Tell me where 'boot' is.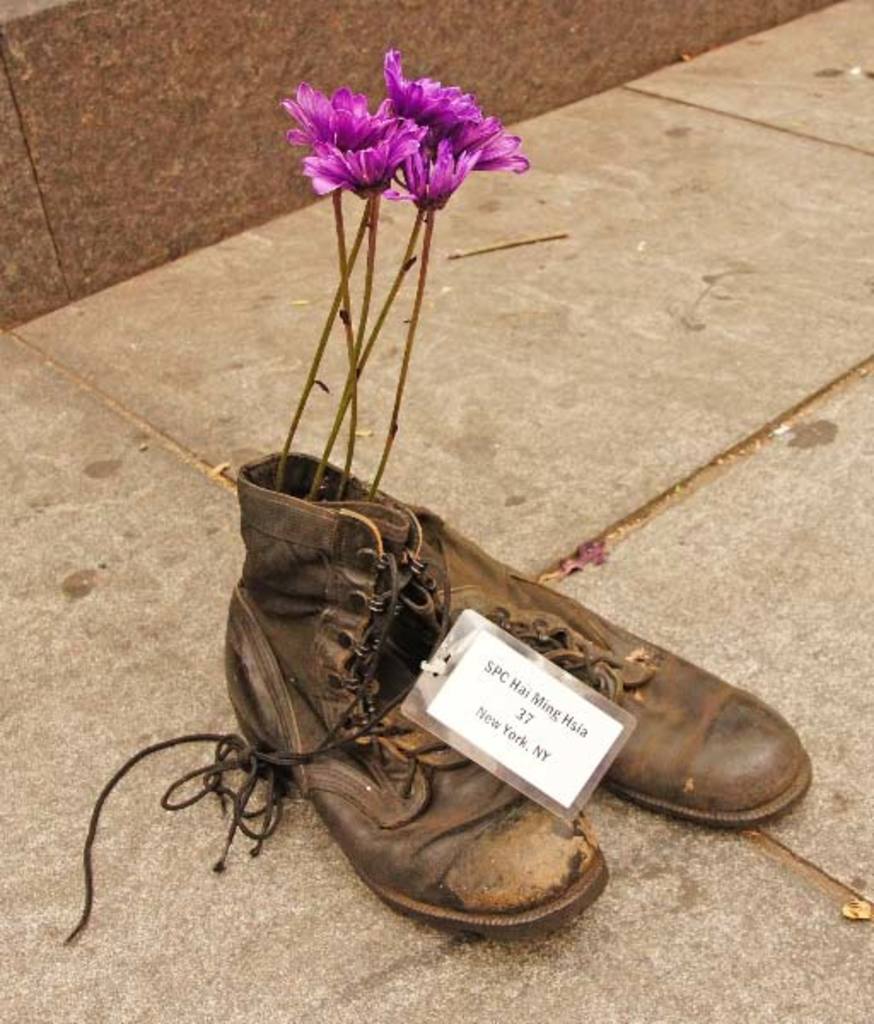
'boot' is at bbox=[60, 437, 615, 954].
